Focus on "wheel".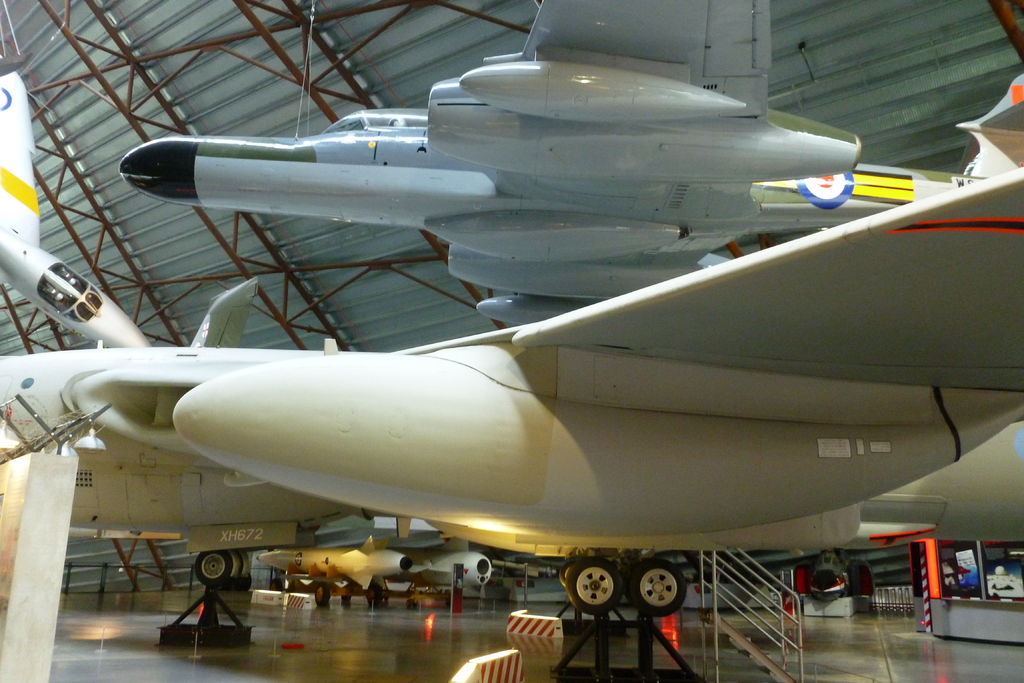
Focused at 362/582/385/609.
